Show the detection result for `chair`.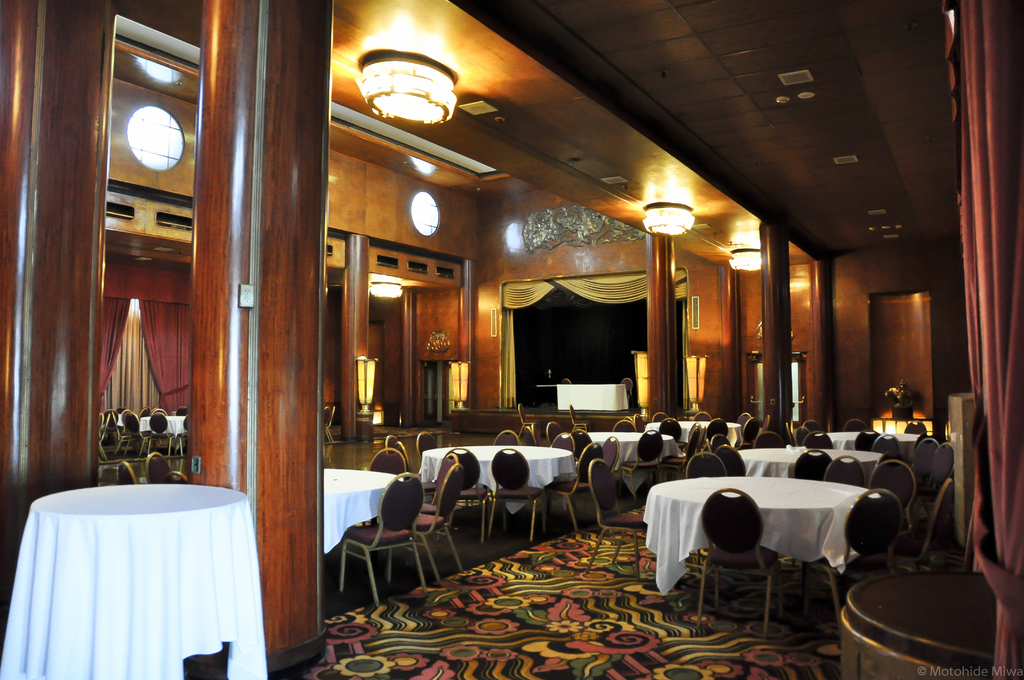
x1=792, y1=444, x2=831, y2=484.
